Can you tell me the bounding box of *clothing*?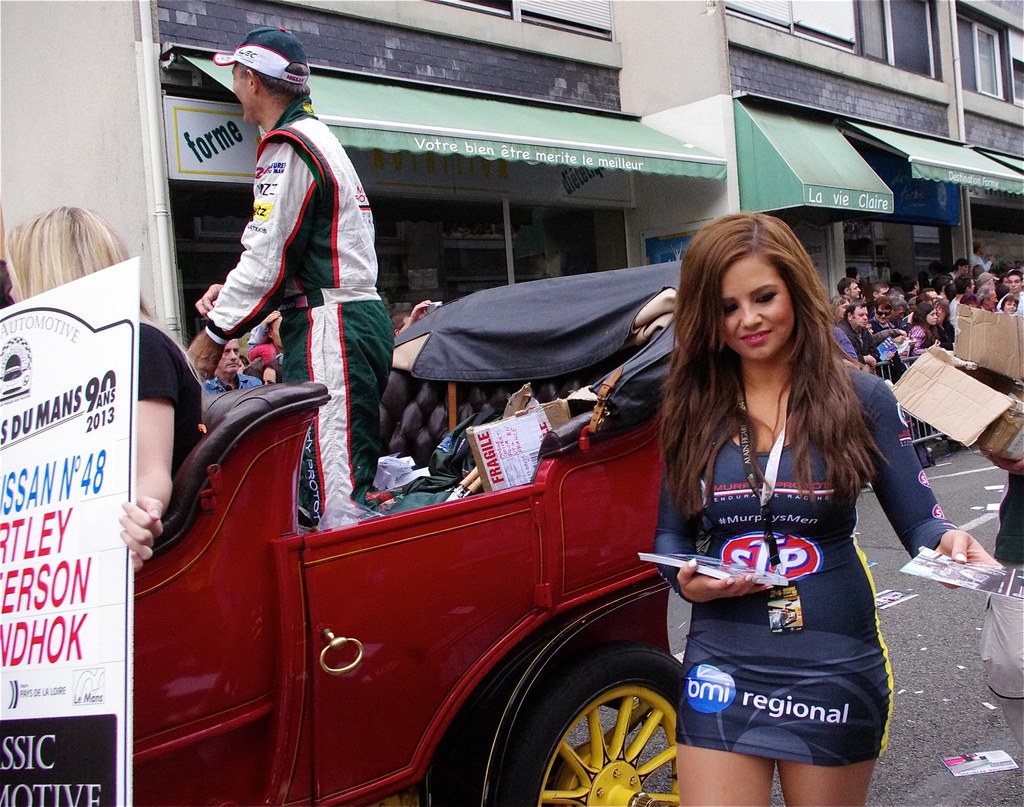
BBox(194, 97, 390, 527).
